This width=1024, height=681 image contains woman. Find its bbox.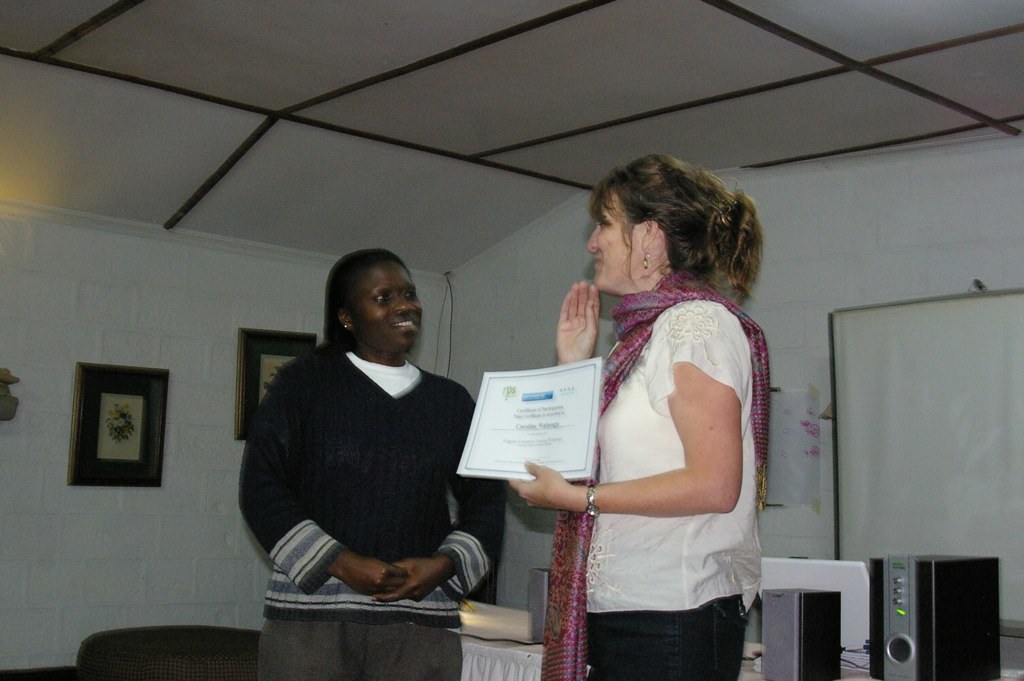
locate(520, 154, 794, 677).
